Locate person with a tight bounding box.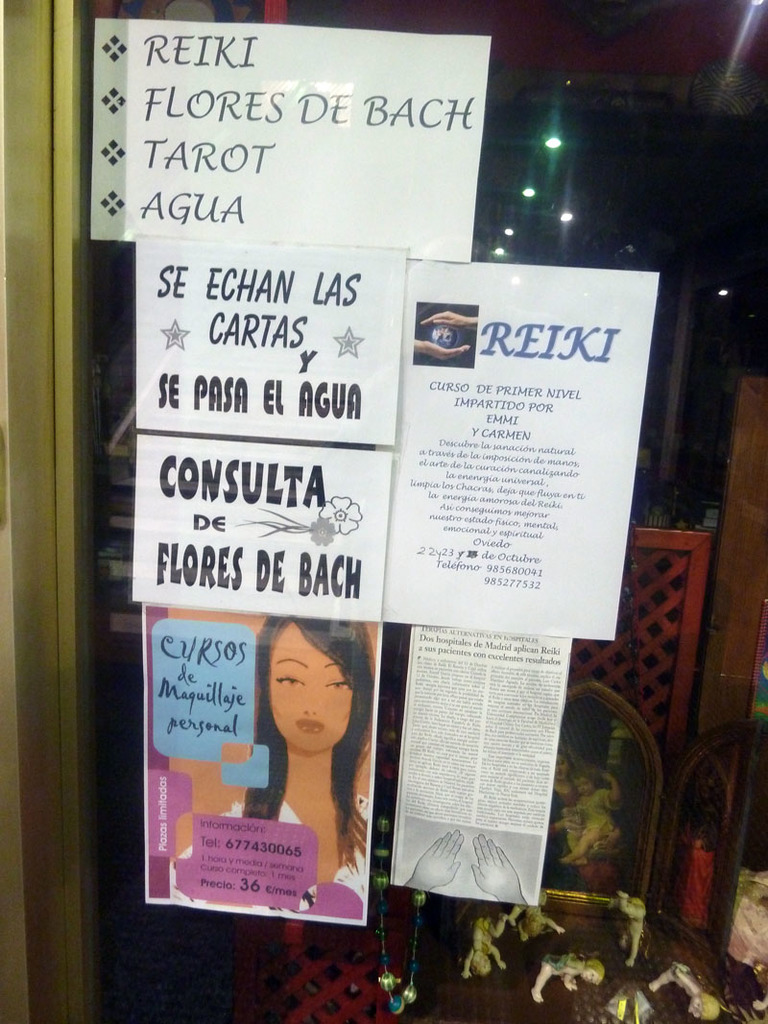
locate(168, 616, 370, 910).
